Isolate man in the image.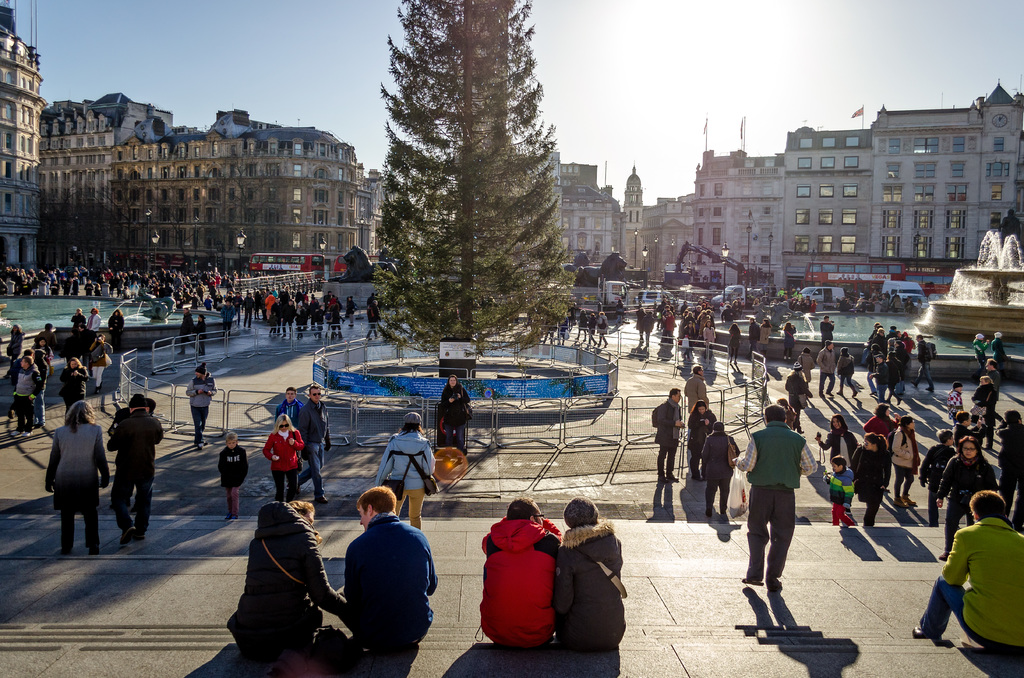
Isolated region: {"left": 477, "top": 495, "right": 566, "bottom": 648}.
